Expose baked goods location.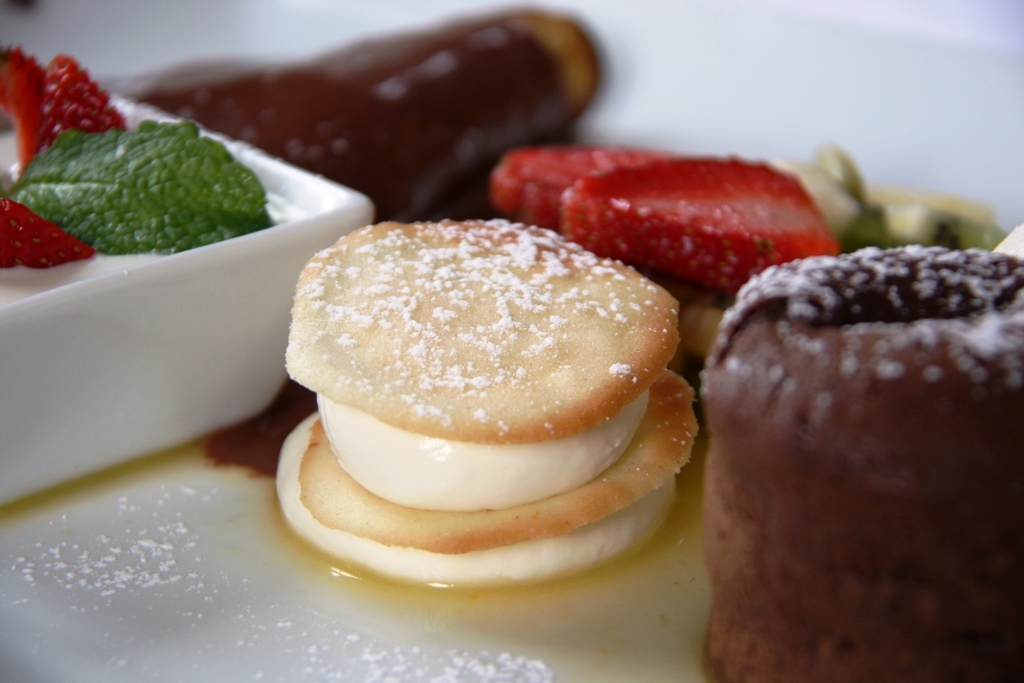
Exposed at locate(273, 218, 697, 589).
